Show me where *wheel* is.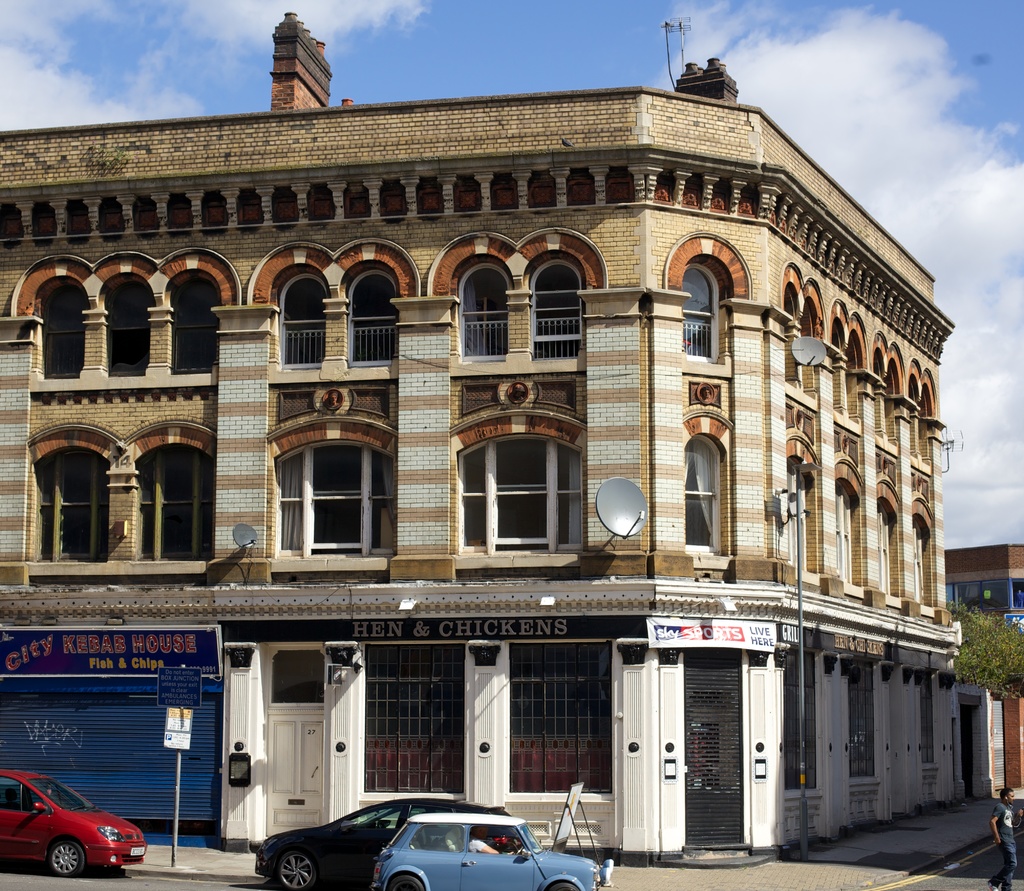
*wheel* is at 386:871:429:890.
